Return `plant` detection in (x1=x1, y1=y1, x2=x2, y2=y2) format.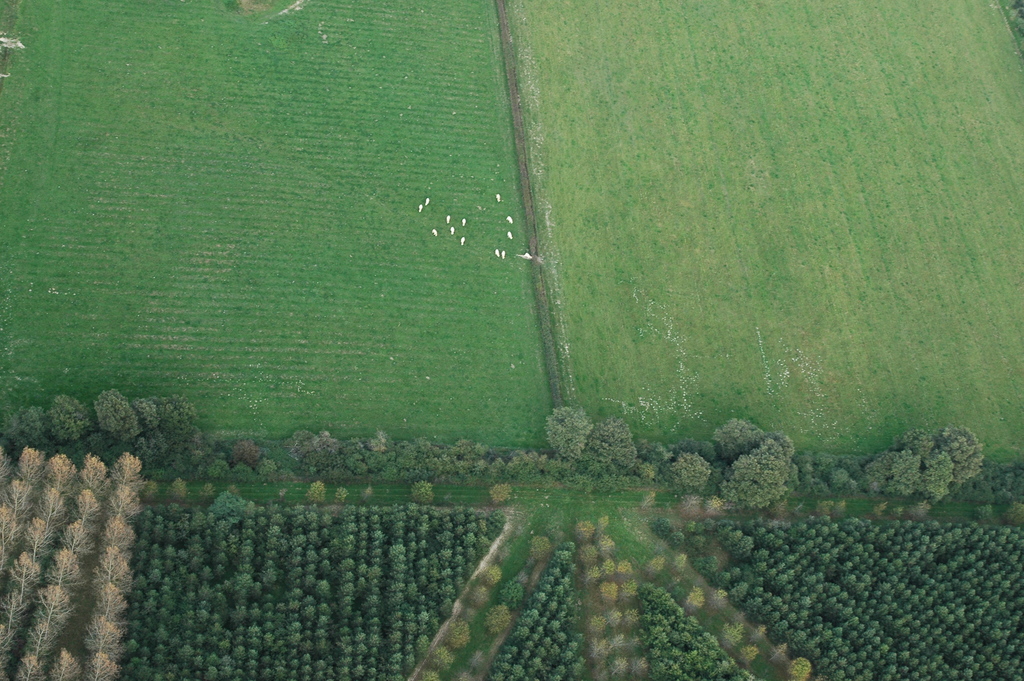
(x1=85, y1=658, x2=127, y2=680).
